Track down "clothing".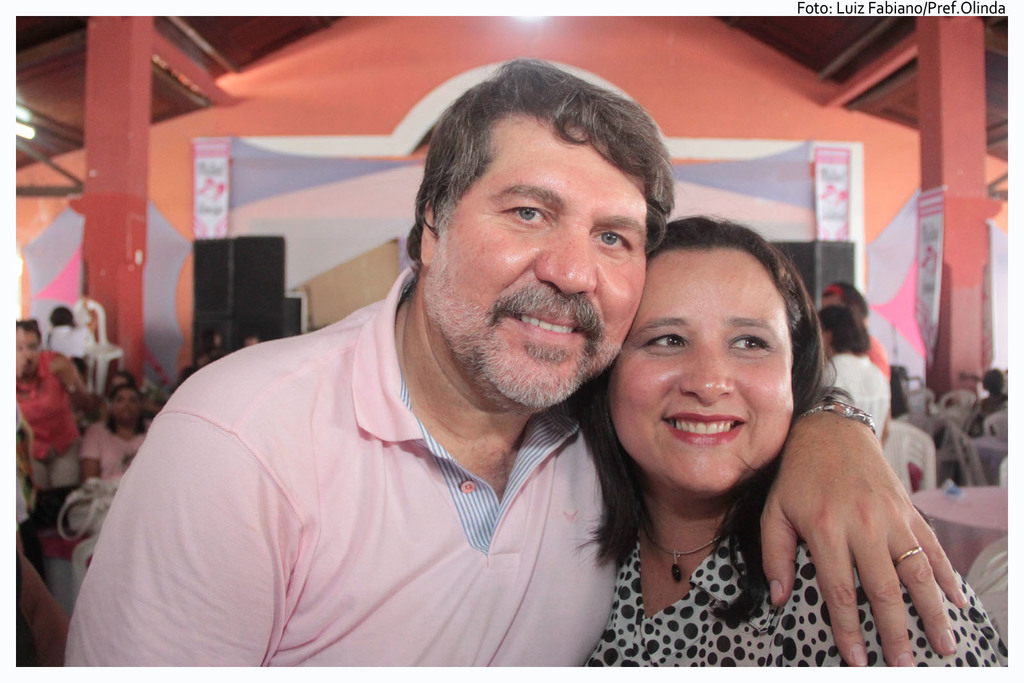
Tracked to l=82, t=415, r=151, b=481.
